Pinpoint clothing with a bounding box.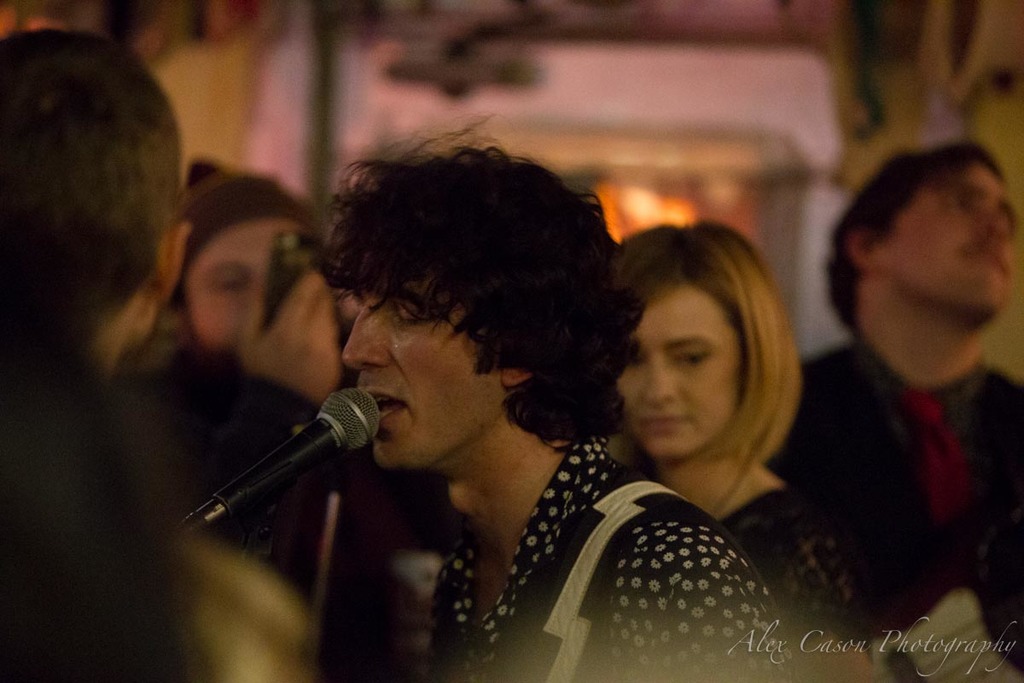
Rect(711, 478, 879, 666).
